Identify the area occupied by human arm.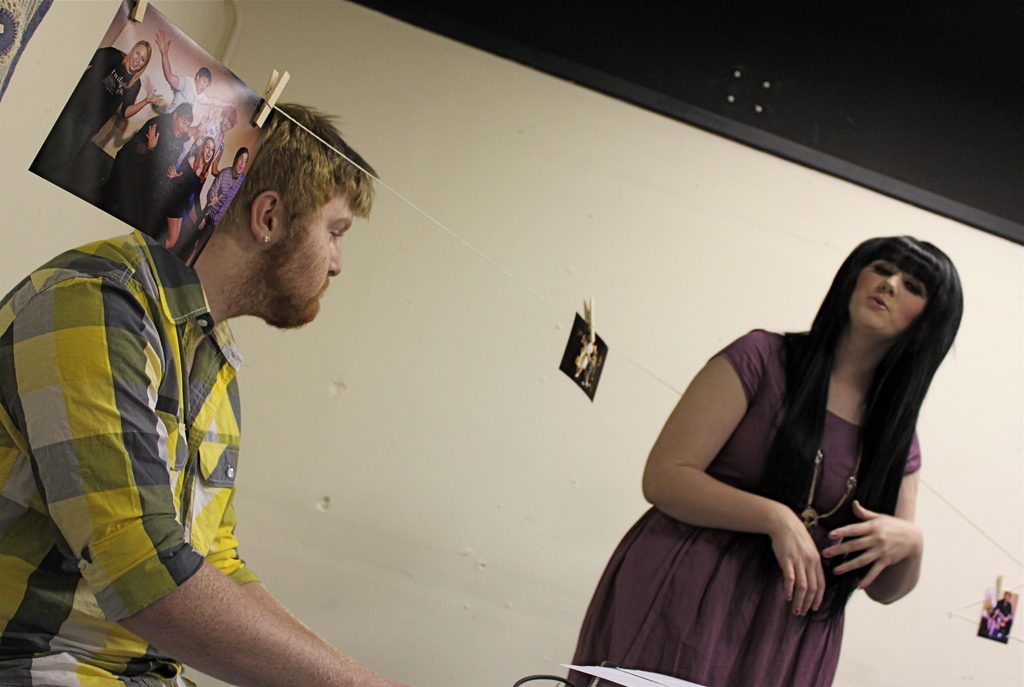
Area: 637 333 829 615.
